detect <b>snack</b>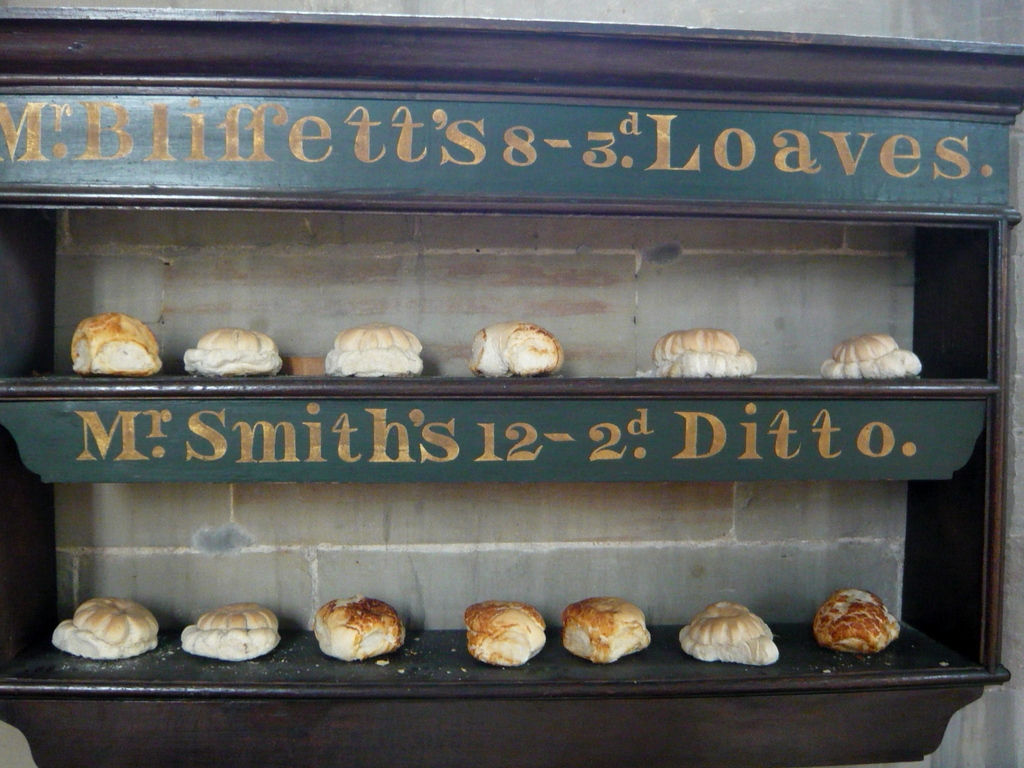
bbox=[664, 331, 761, 381]
